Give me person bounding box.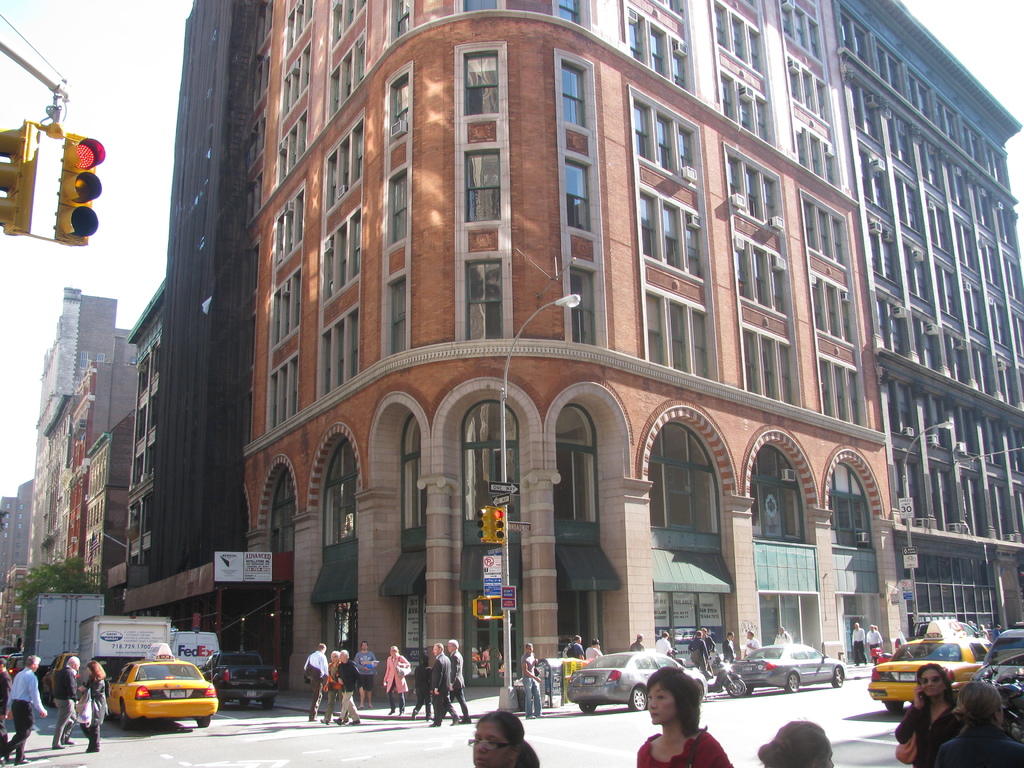
(left=631, top=661, right=732, bottom=767).
